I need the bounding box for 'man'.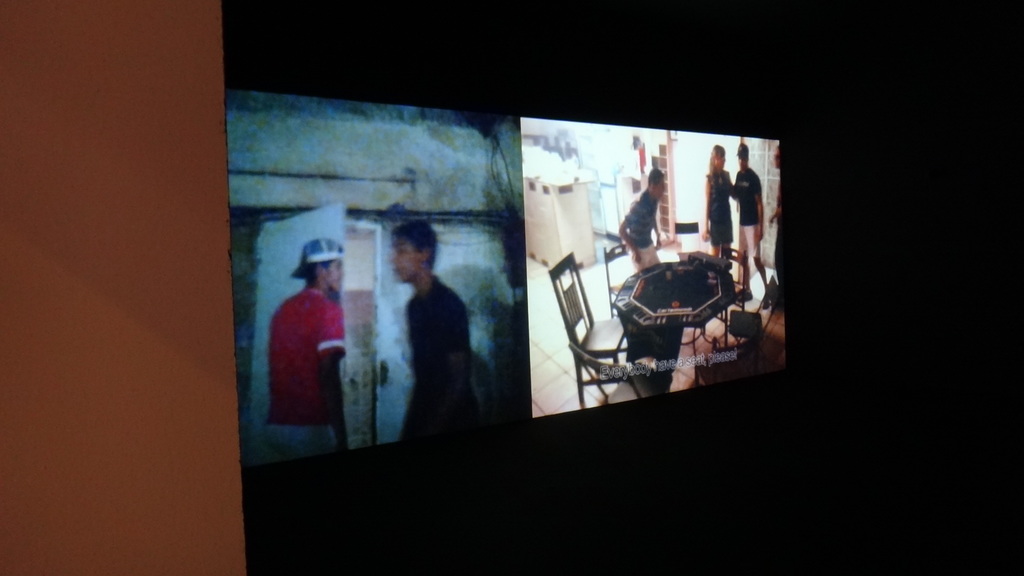
Here it is: 262, 234, 354, 467.
